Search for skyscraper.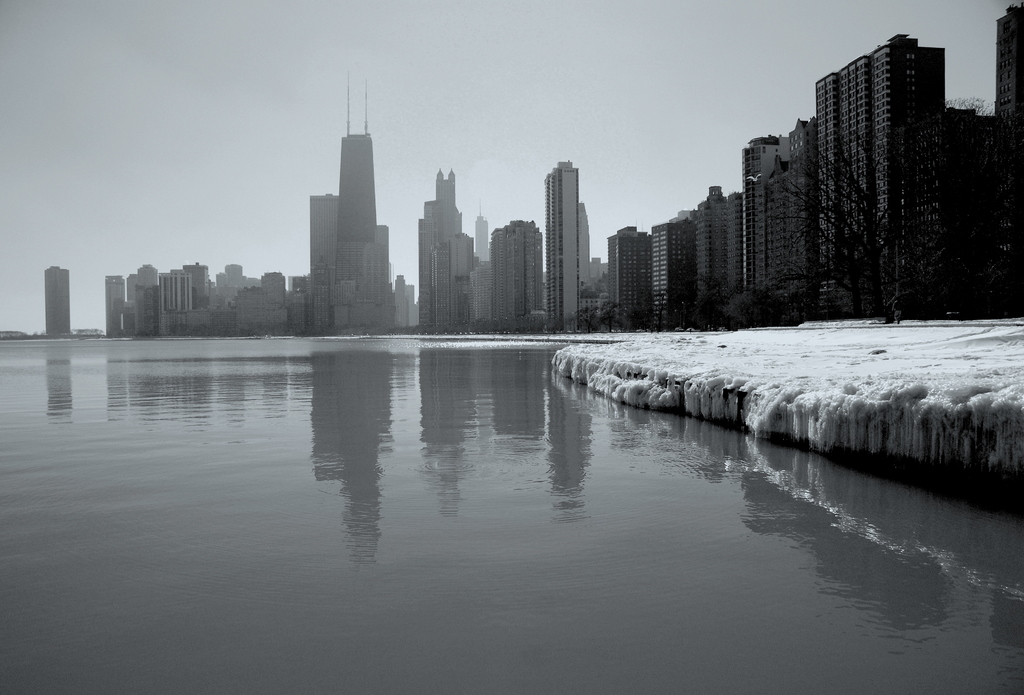
Found at box=[473, 198, 487, 261].
